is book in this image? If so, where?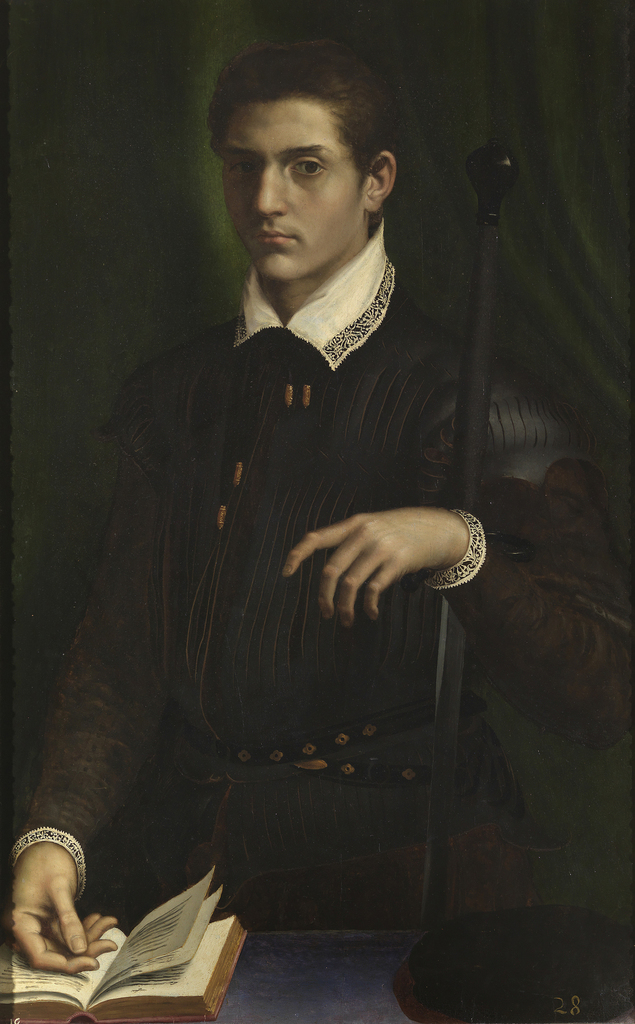
Yes, at [x1=0, y1=867, x2=255, y2=1023].
